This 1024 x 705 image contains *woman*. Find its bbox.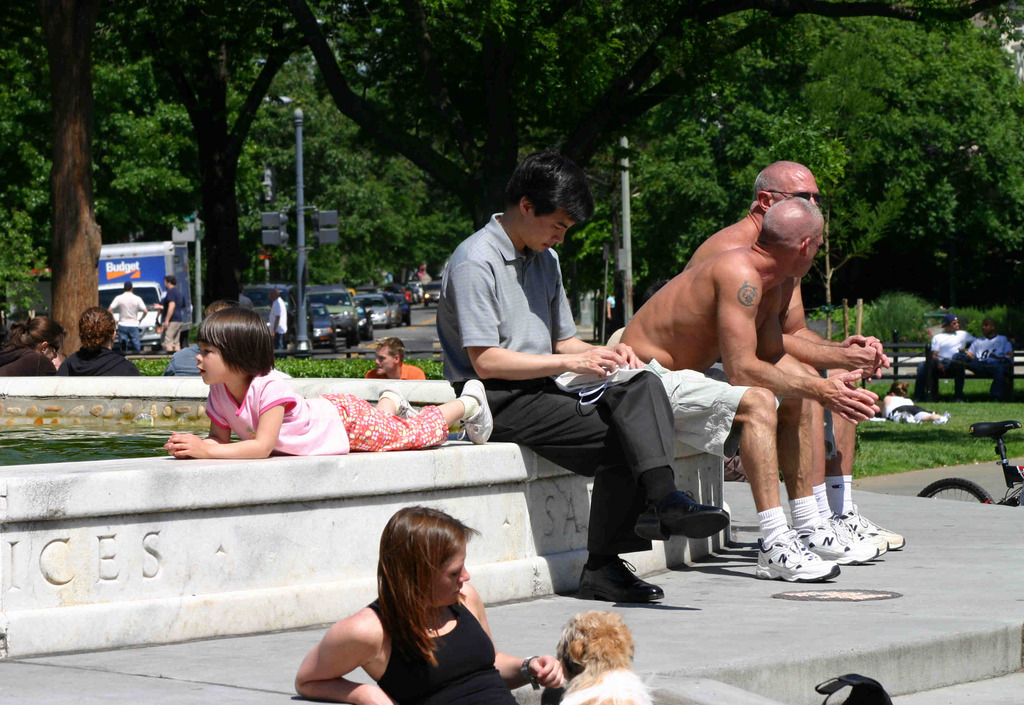
(left=306, top=513, right=510, bottom=704).
